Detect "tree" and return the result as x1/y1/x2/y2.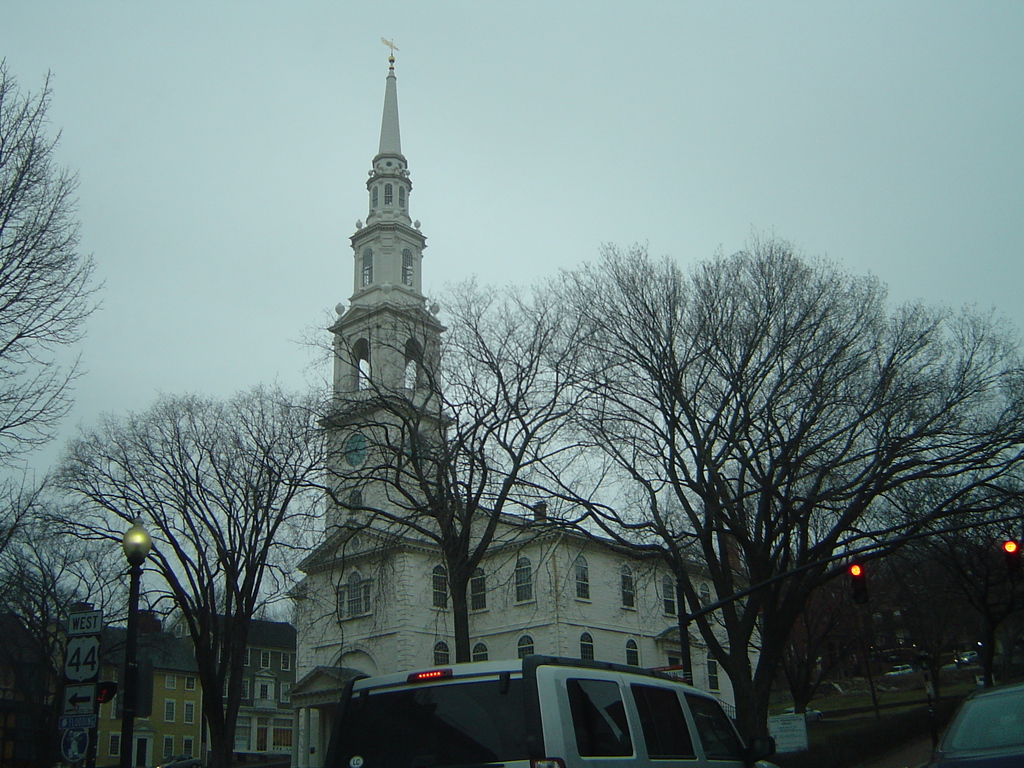
54/372/388/765.
